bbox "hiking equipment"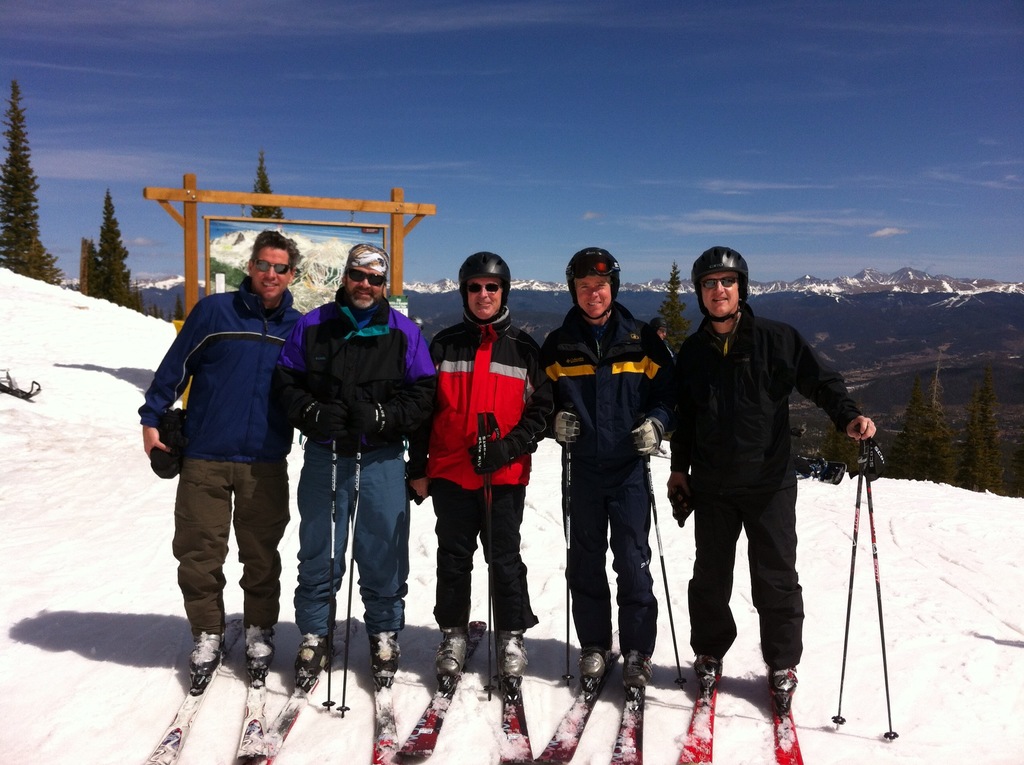
detection(825, 435, 861, 736)
